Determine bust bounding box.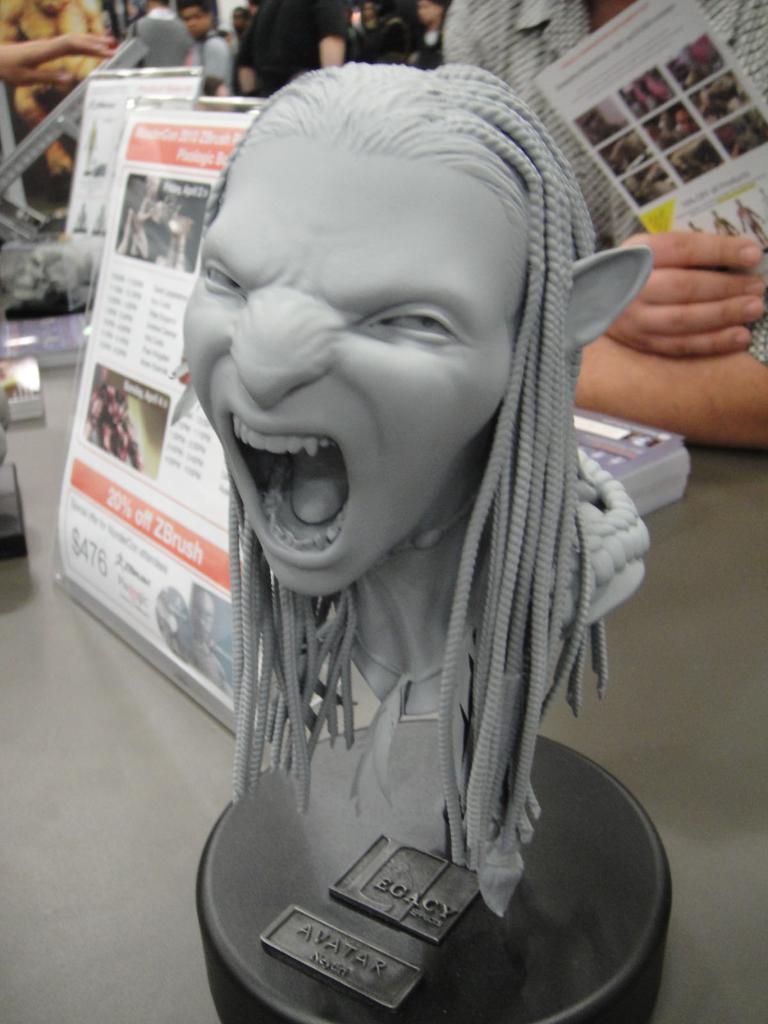
Determined: bbox=[186, 63, 657, 927].
